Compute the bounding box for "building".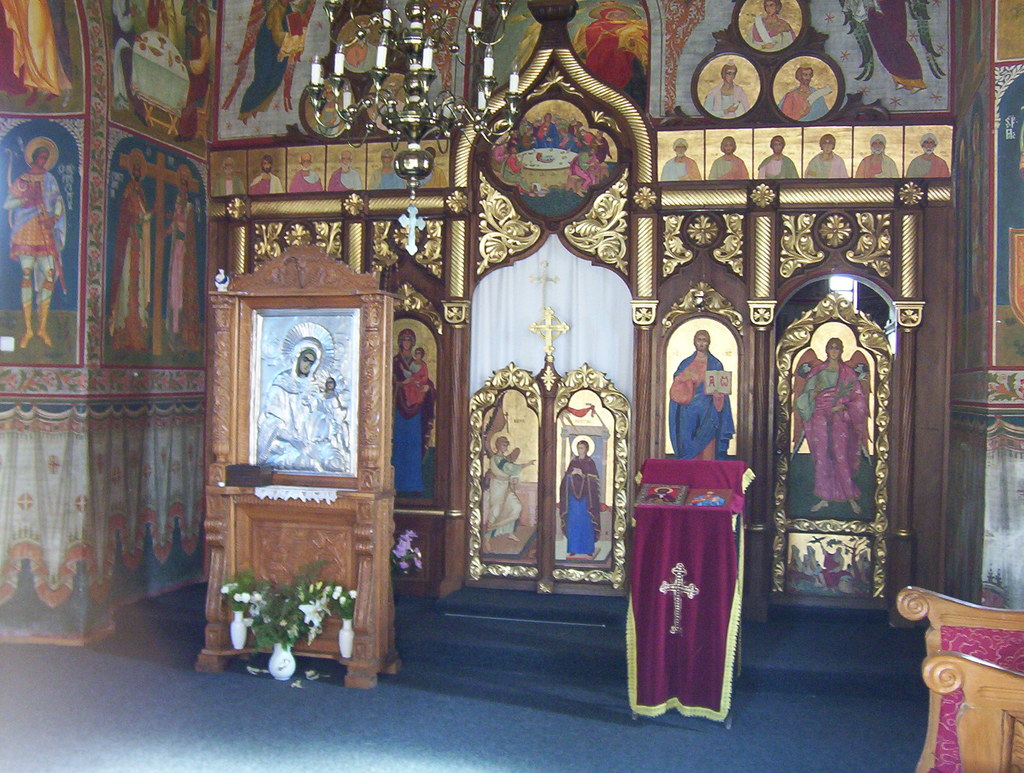
(left=0, top=0, right=1023, bottom=772).
